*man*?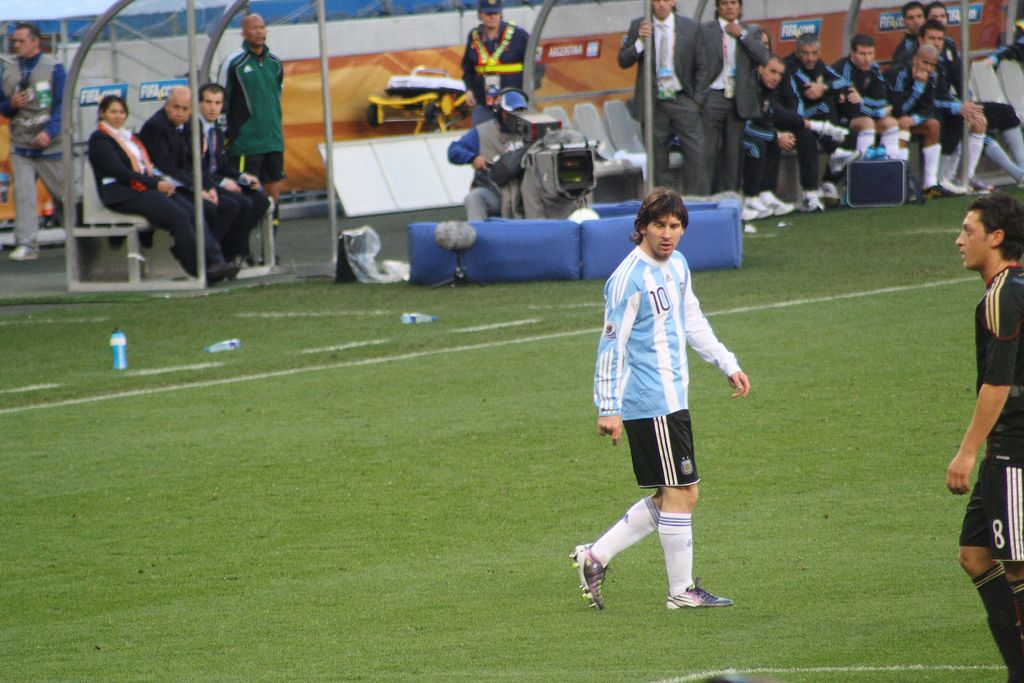
215, 13, 283, 227
